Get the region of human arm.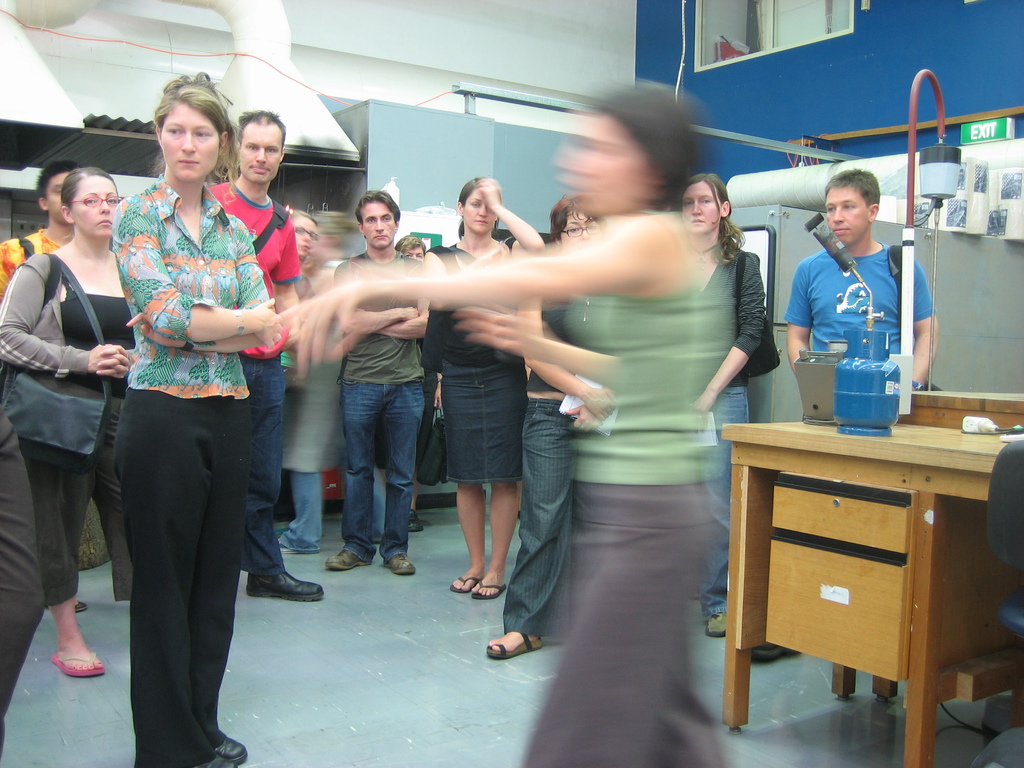
(477,176,542,255).
